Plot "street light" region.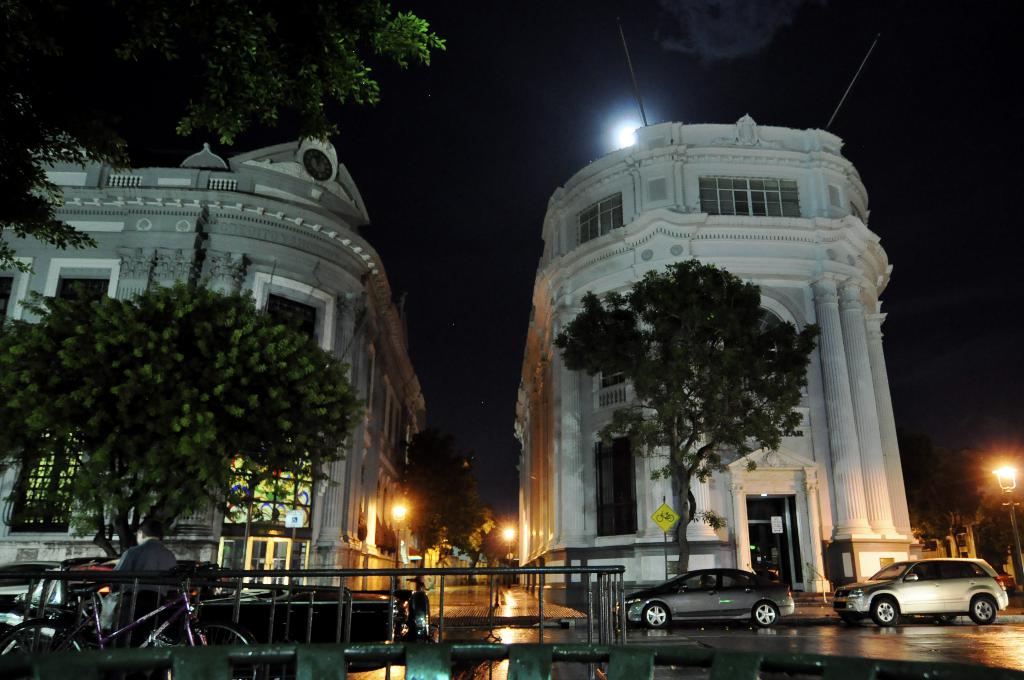
Plotted at x1=381, y1=498, x2=406, y2=597.
